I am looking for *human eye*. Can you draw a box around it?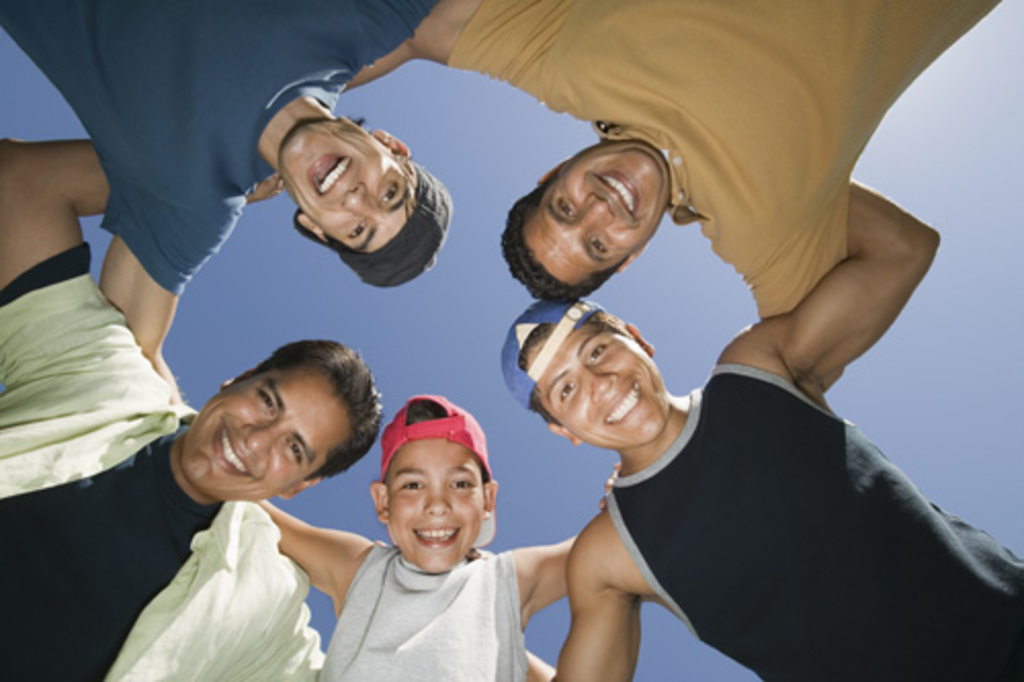
Sure, the bounding box is 285 438 303 465.
